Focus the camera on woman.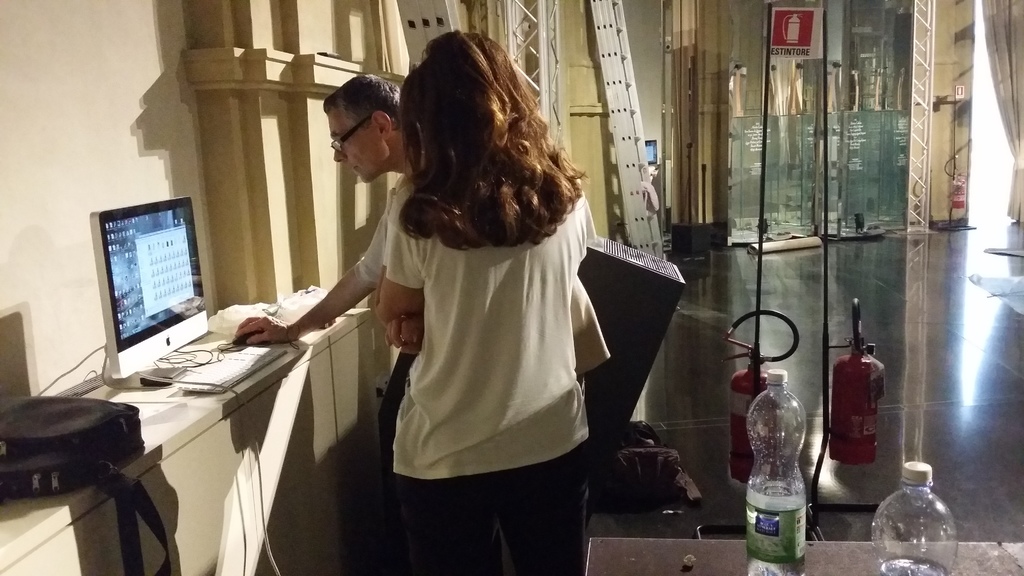
Focus region: (x1=236, y1=66, x2=651, y2=570).
